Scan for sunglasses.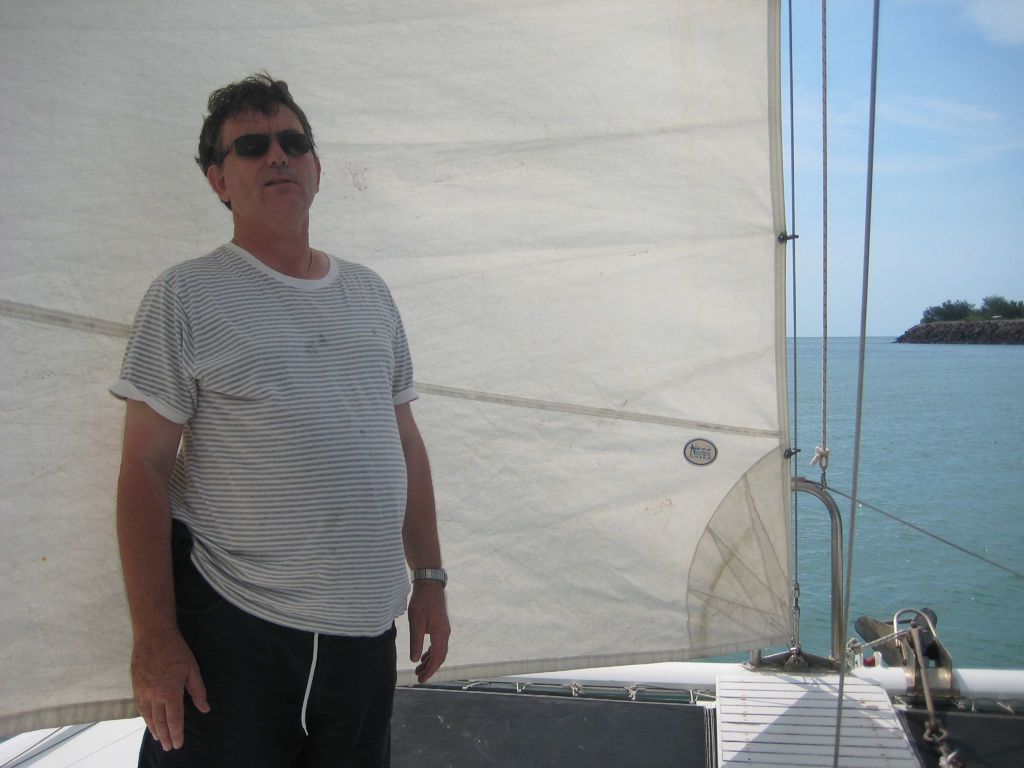
Scan result: 210, 124, 316, 164.
